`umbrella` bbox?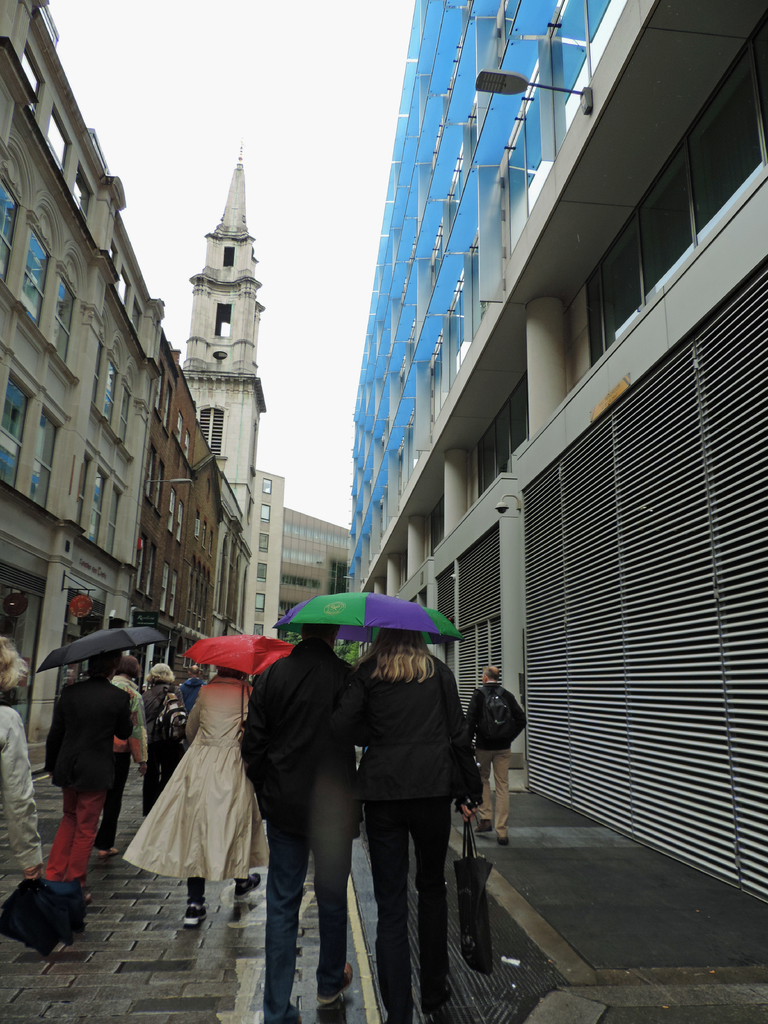
select_region(276, 589, 468, 648)
